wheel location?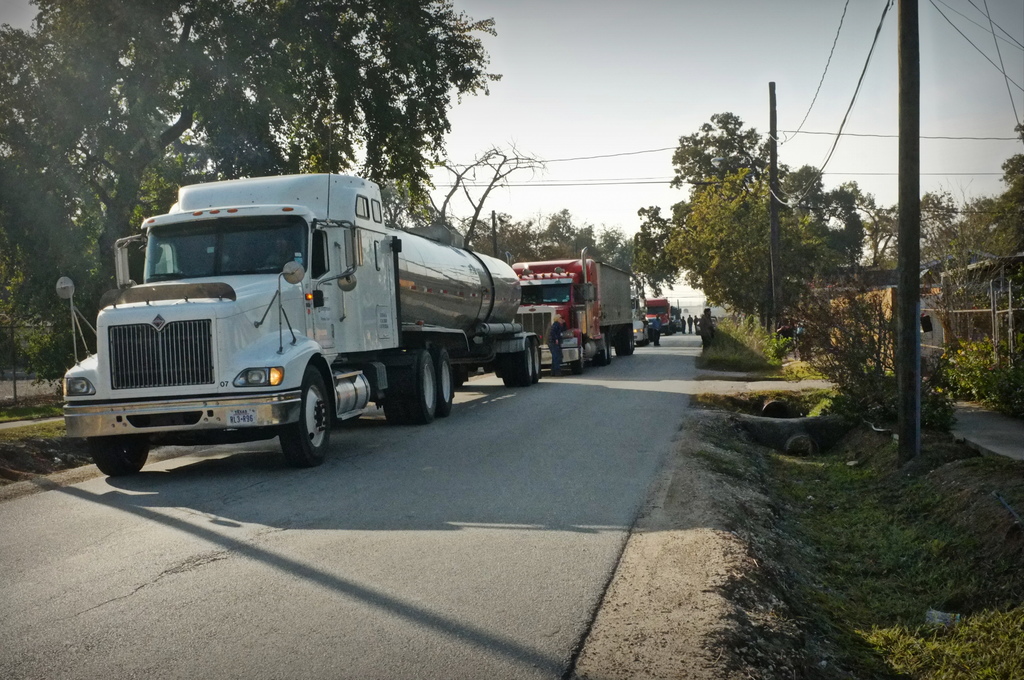
detection(500, 351, 515, 386)
